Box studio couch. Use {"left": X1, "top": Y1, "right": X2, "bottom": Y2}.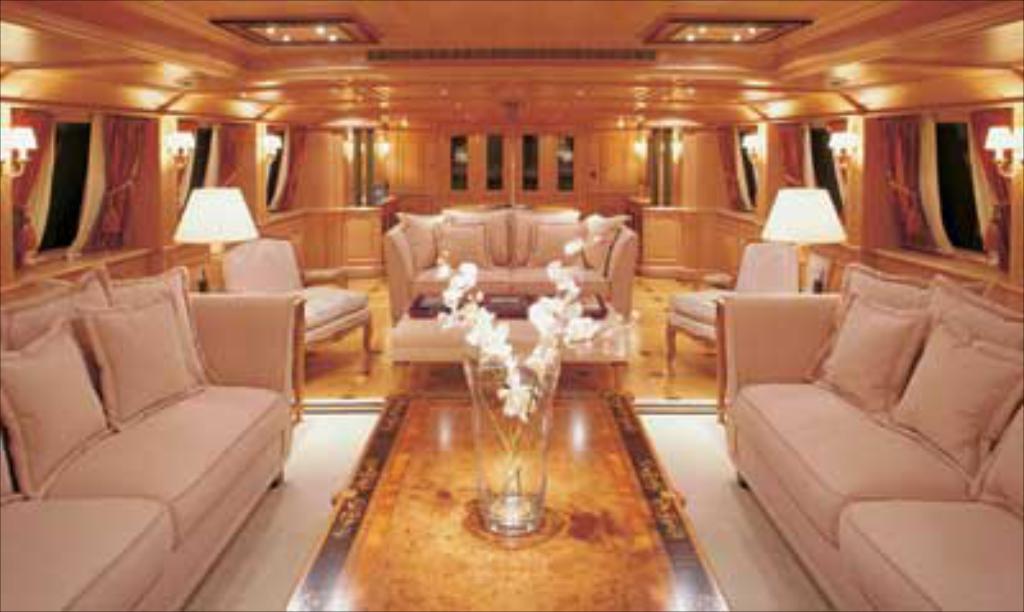
{"left": 225, "top": 228, "right": 369, "bottom": 366}.
